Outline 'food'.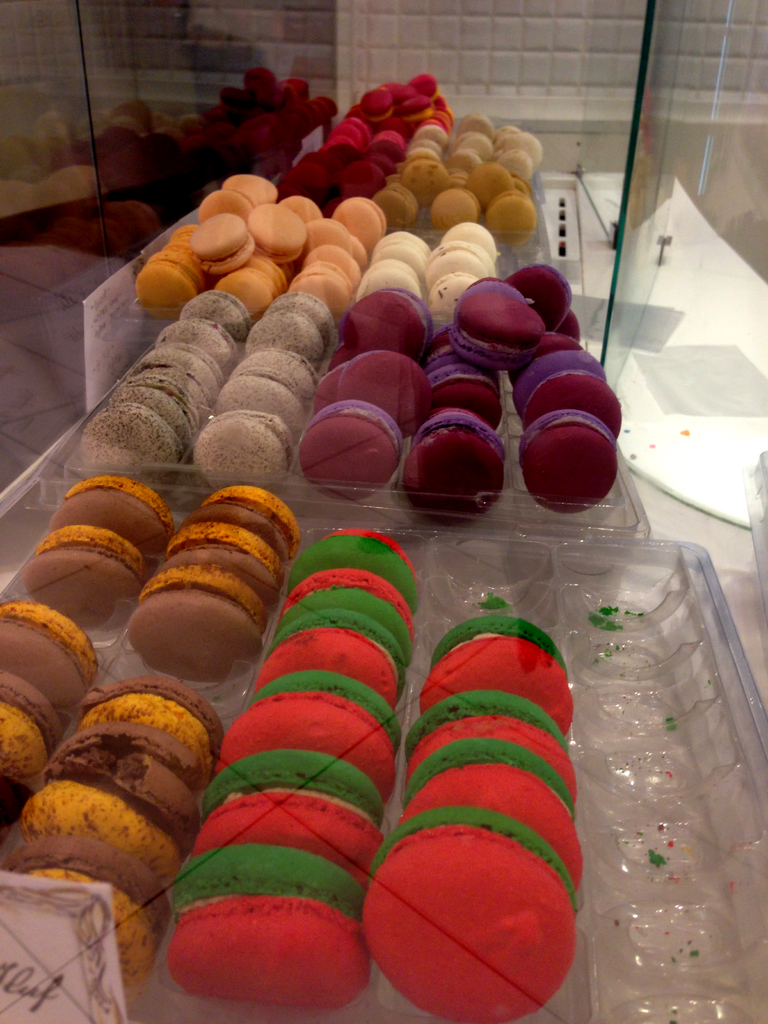
Outline: box(518, 407, 618, 515).
